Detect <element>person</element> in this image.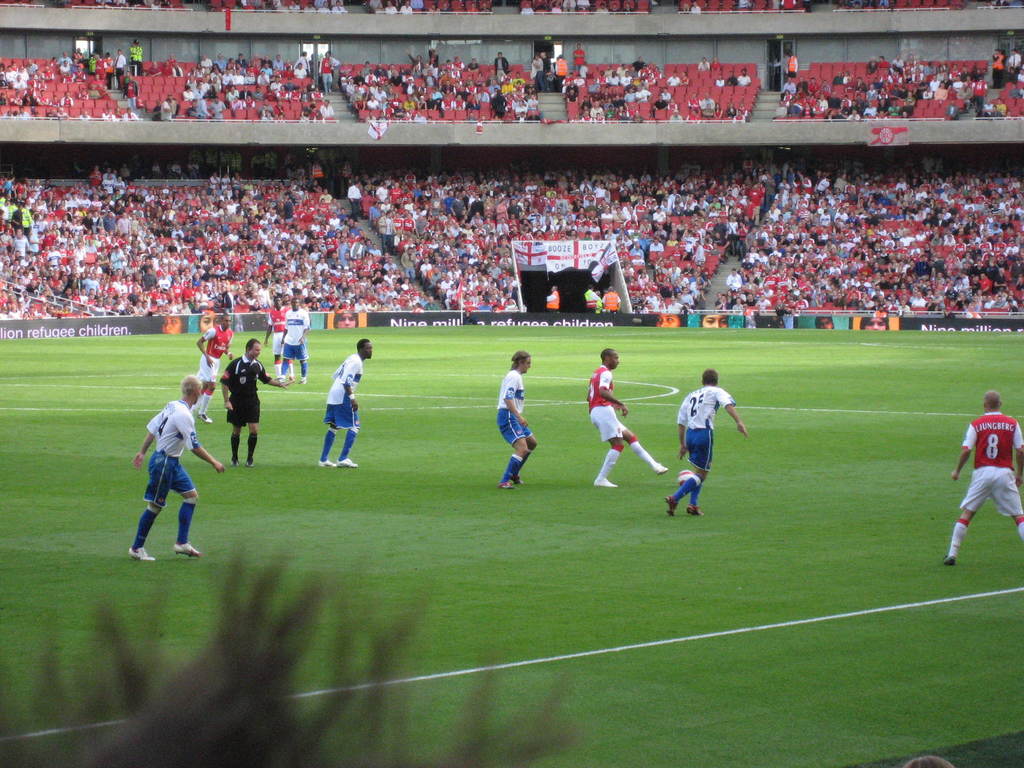
Detection: pyautogui.locateOnScreen(199, 316, 232, 419).
